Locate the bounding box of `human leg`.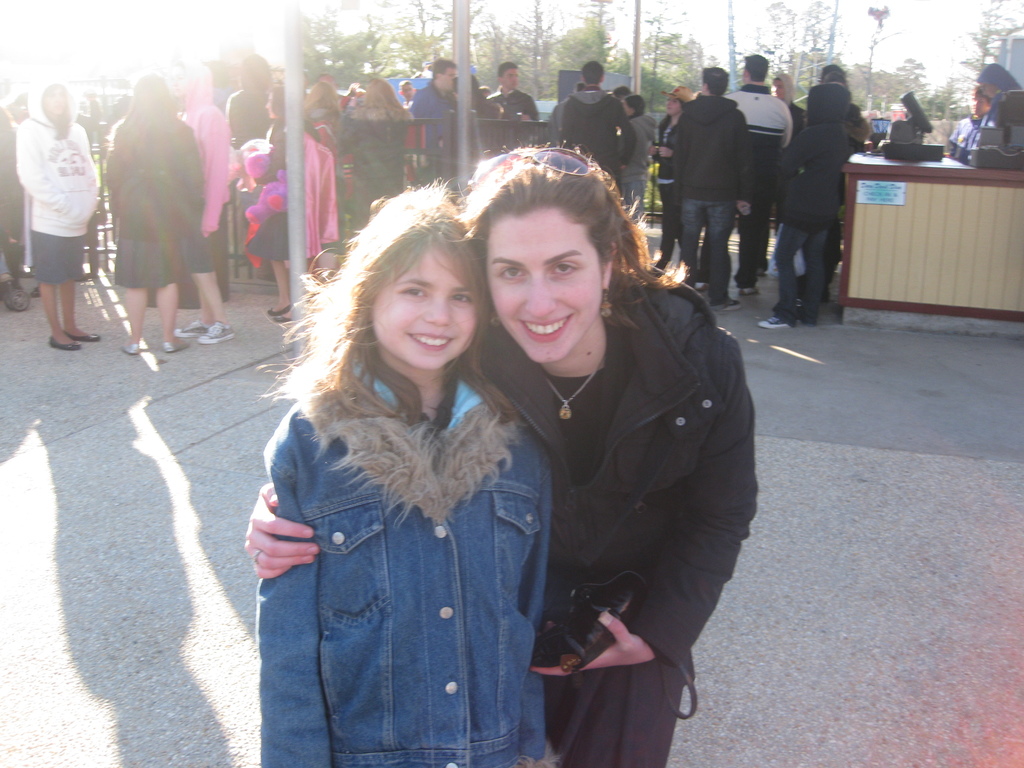
Bounding box: Rect(145, 239, 184, 351).
